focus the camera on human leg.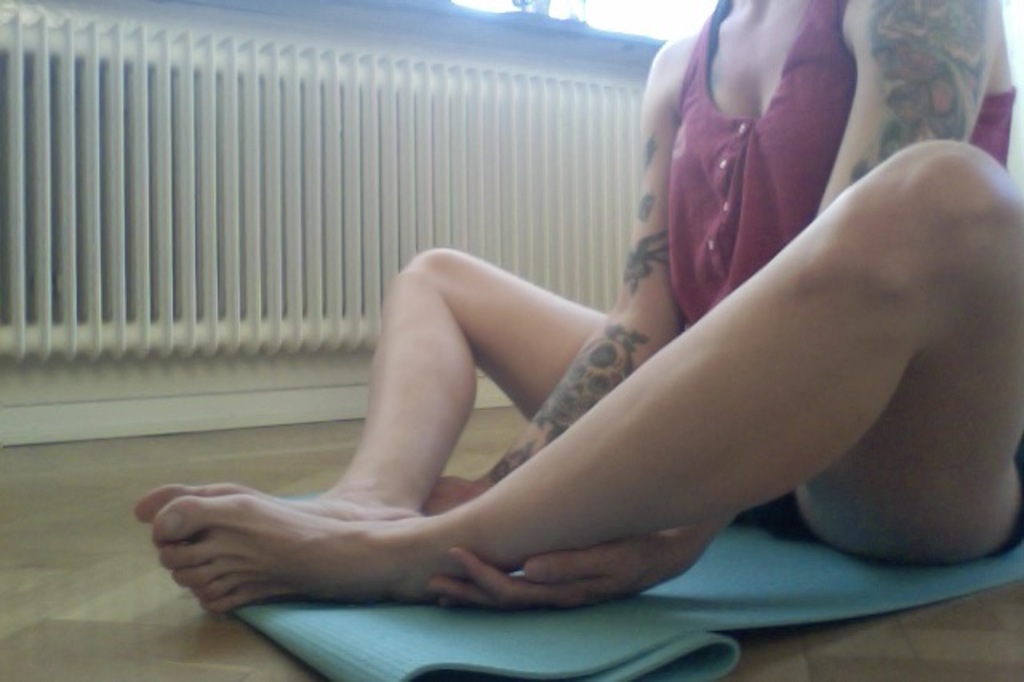
Focus region: (left=158, top=139, right=1022, bottom=613).
